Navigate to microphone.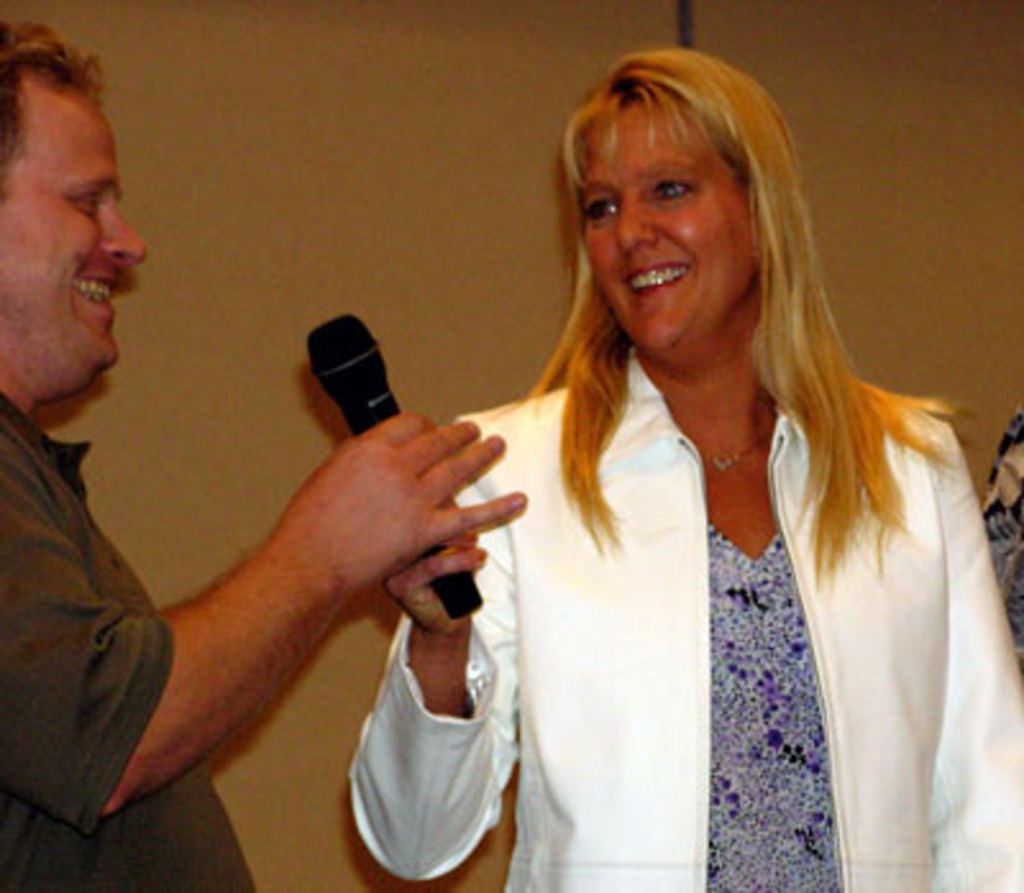
Navigation target: pyautogui.locateOnScreen(302, 322, 486, 619).
